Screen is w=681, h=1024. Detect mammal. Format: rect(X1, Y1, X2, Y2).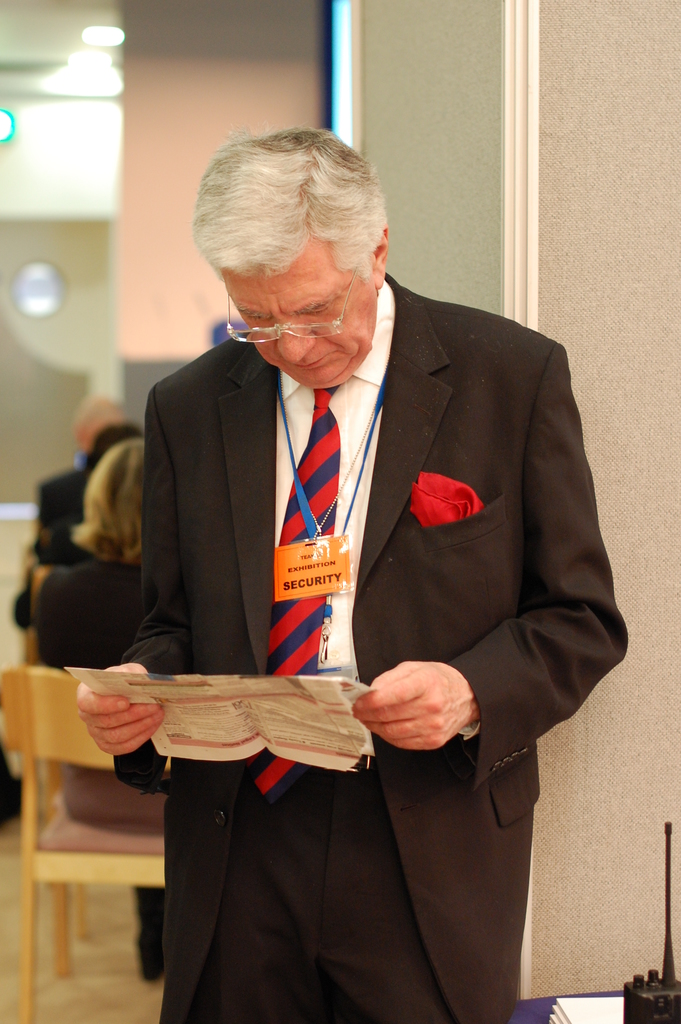
rect(35, 394, 122, 566).
